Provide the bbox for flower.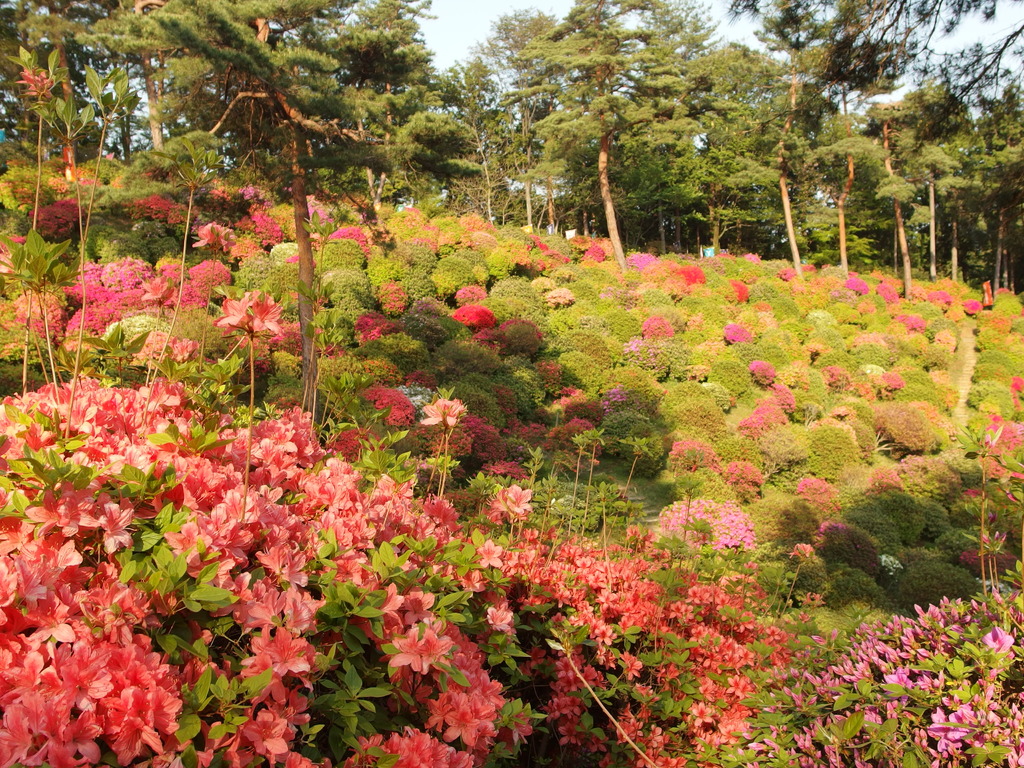
721,460,765,497.
